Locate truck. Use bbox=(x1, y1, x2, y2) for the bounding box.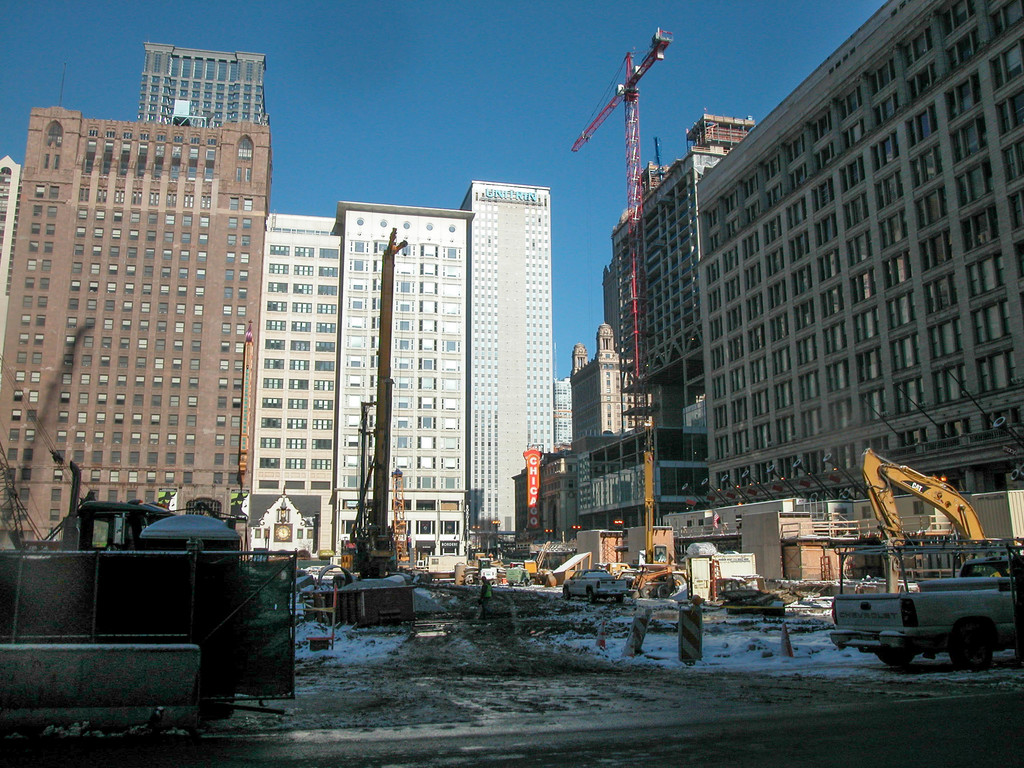
bbox=(836, 531, 1016, 676).
